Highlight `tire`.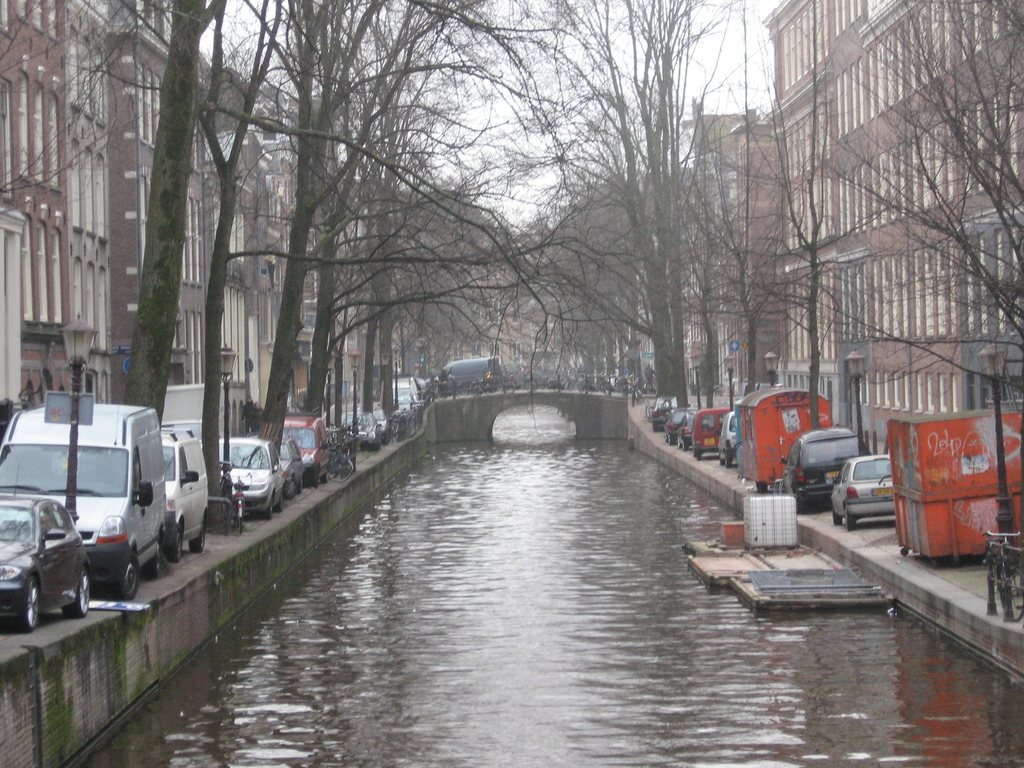
Highlighted region: Rect(640, 393, 643, 403).
